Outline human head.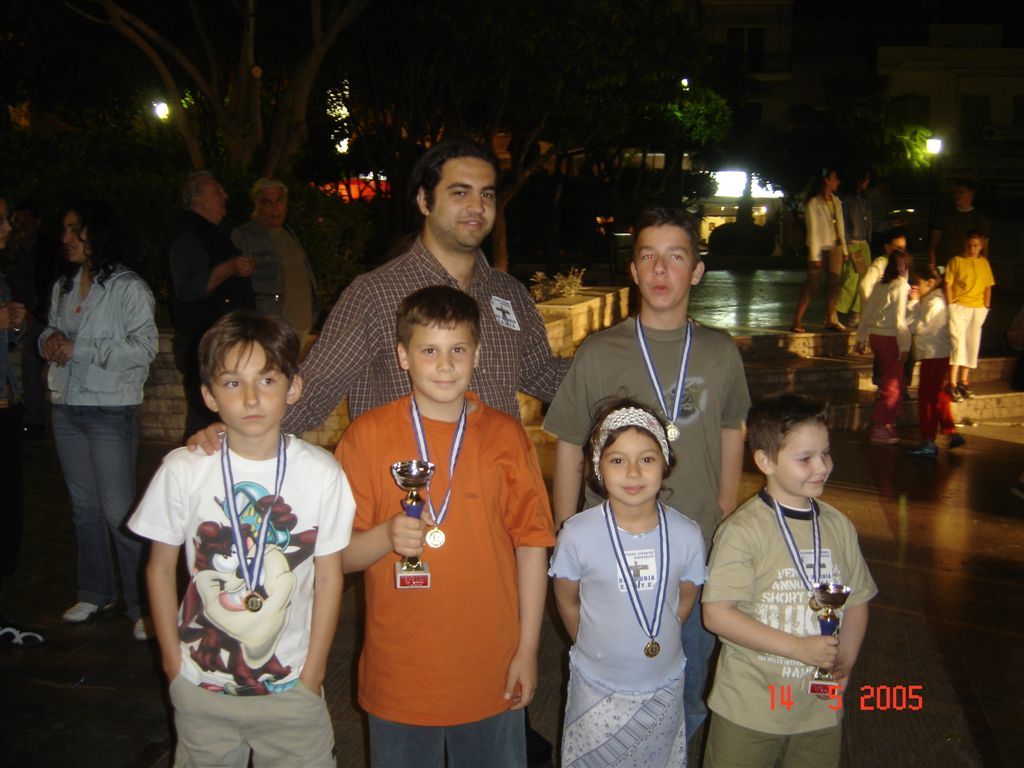
Outline: pyautogui.locateOnScreen(849, 164, 871, 190).
